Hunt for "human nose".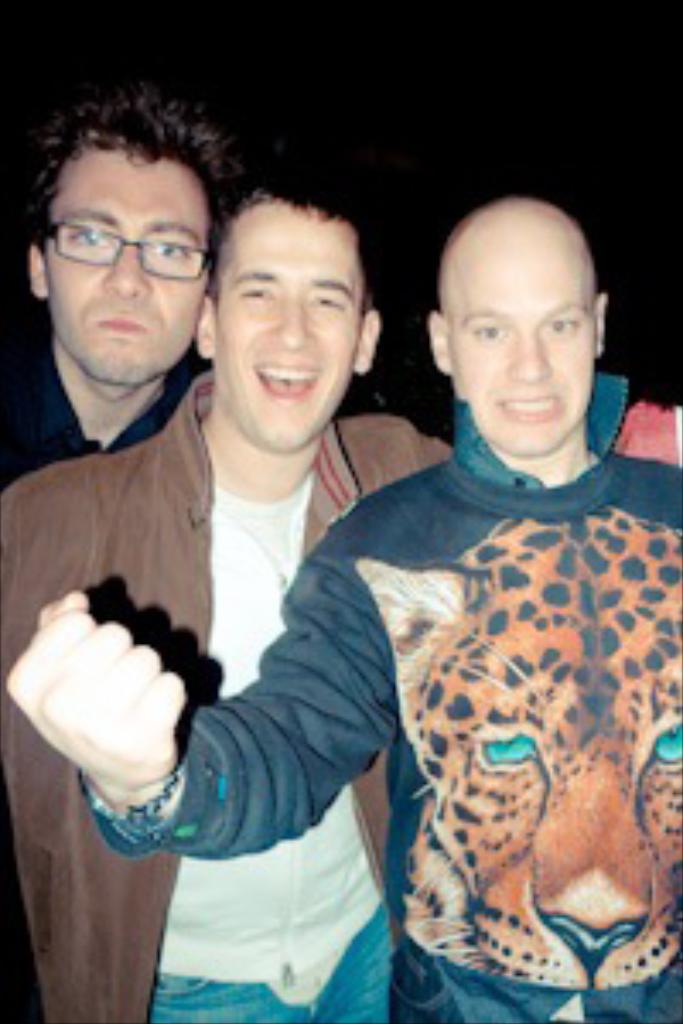
Hunted down at rect(505, 335, 553, 382).
